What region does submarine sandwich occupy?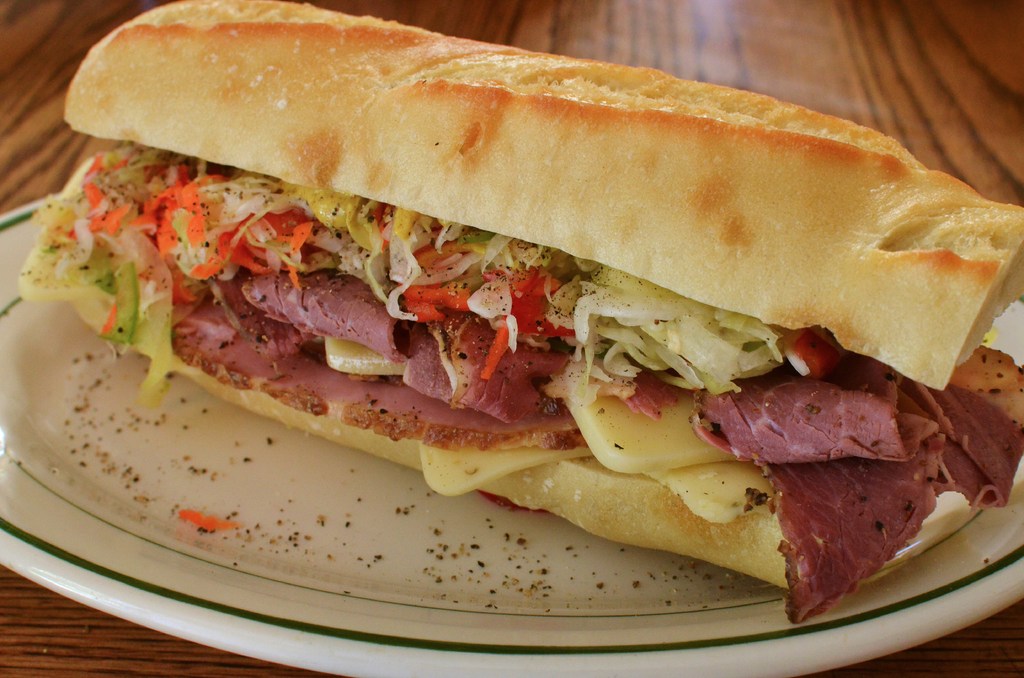
bbox=[17, 0, 1023, 622].
